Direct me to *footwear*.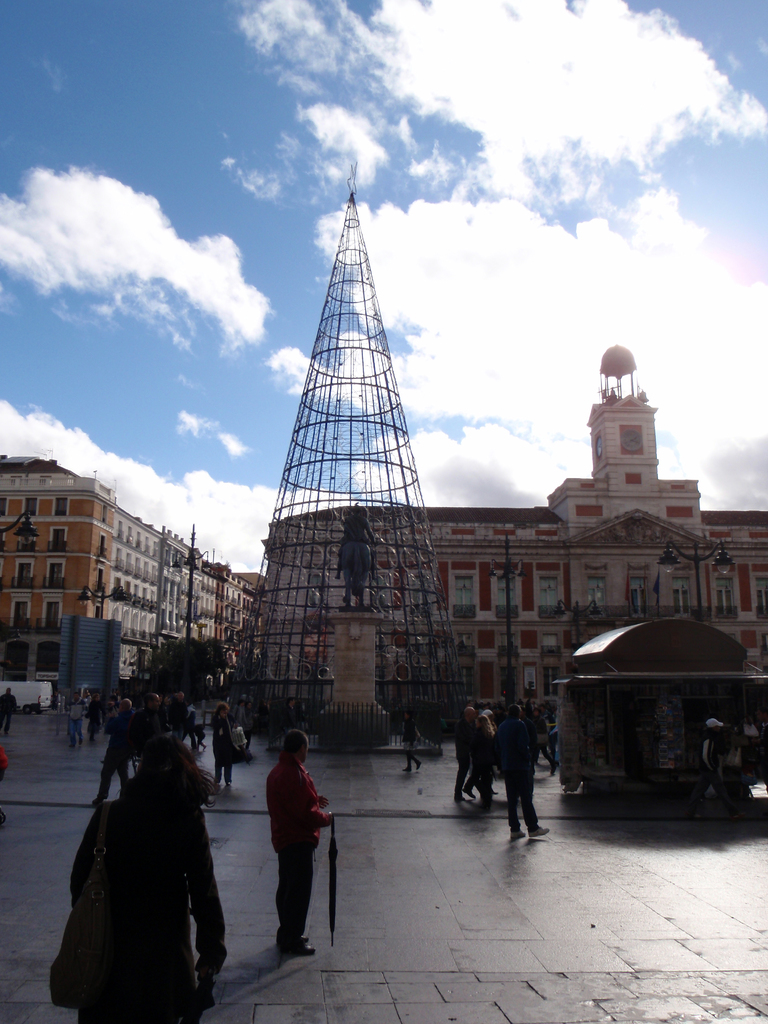
Direction: [278, 940, 322, 958].
